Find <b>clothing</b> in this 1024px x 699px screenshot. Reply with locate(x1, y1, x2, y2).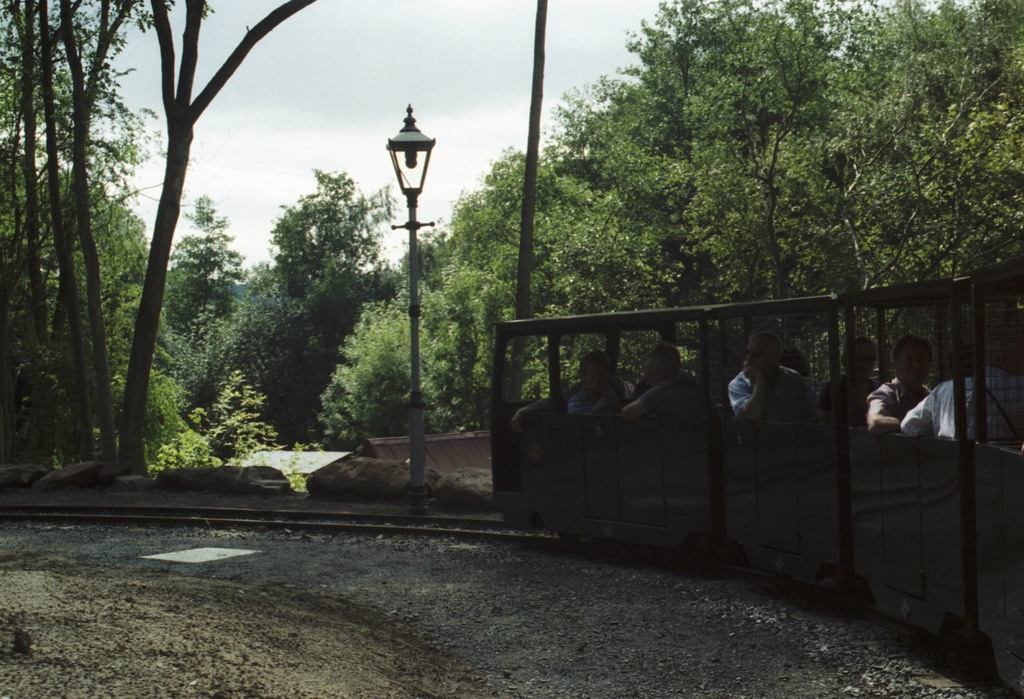
locate(868, 377, 931, 418).
